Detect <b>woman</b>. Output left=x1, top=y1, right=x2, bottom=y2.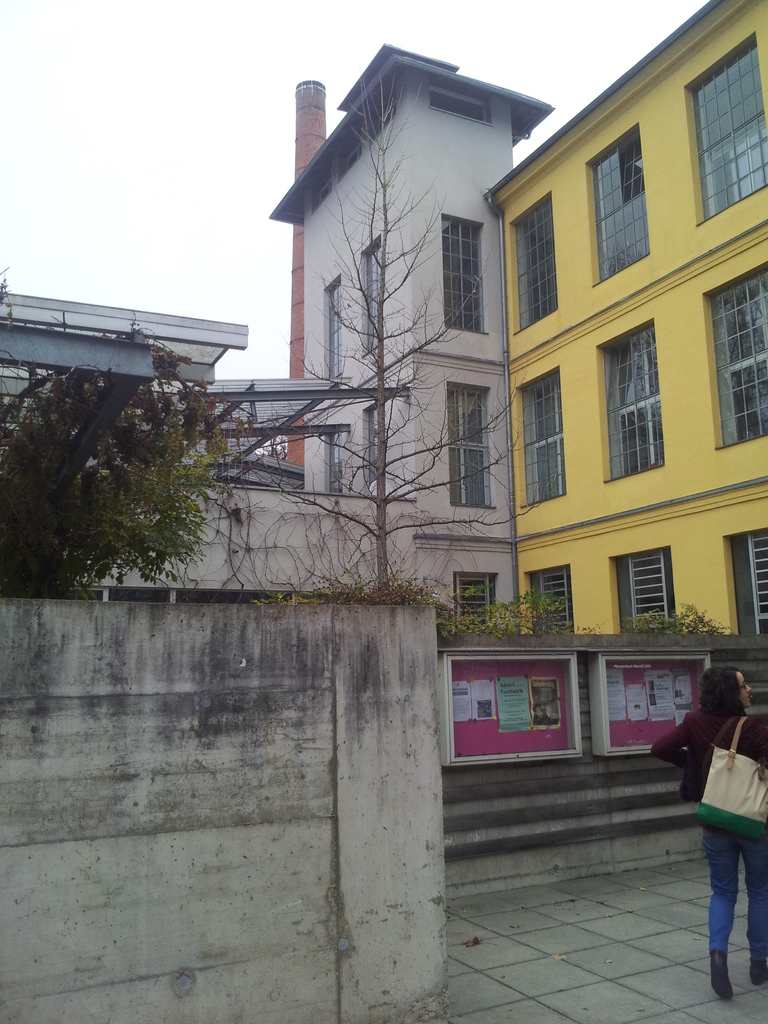
left=664, top=650, right=767, bottom=971.
